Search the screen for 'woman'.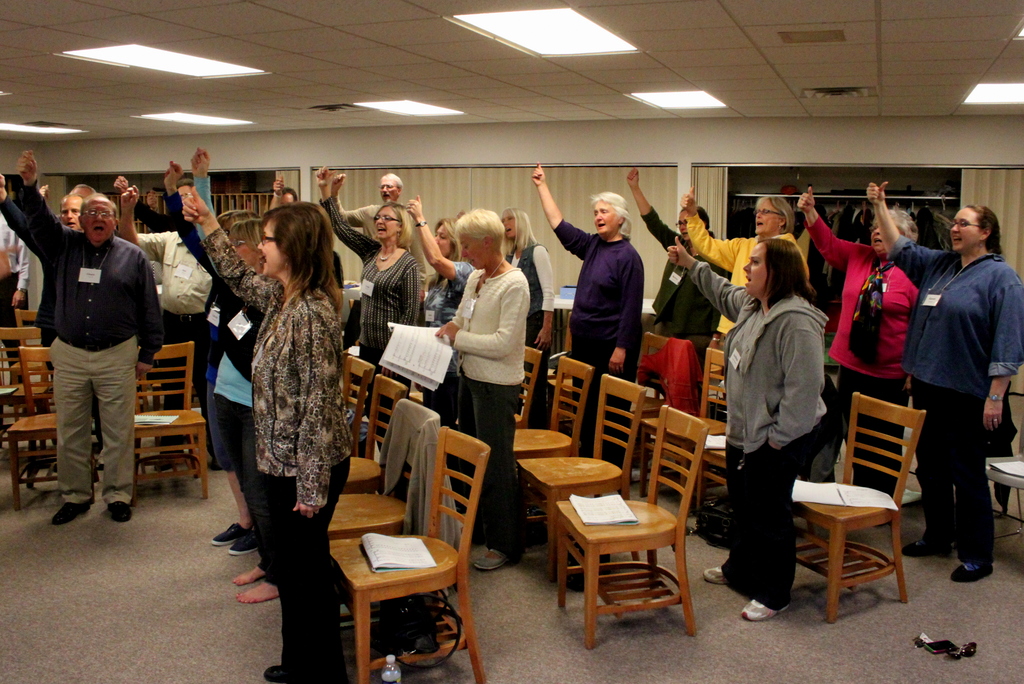
Found at detection(181, 184, 357, 680).
